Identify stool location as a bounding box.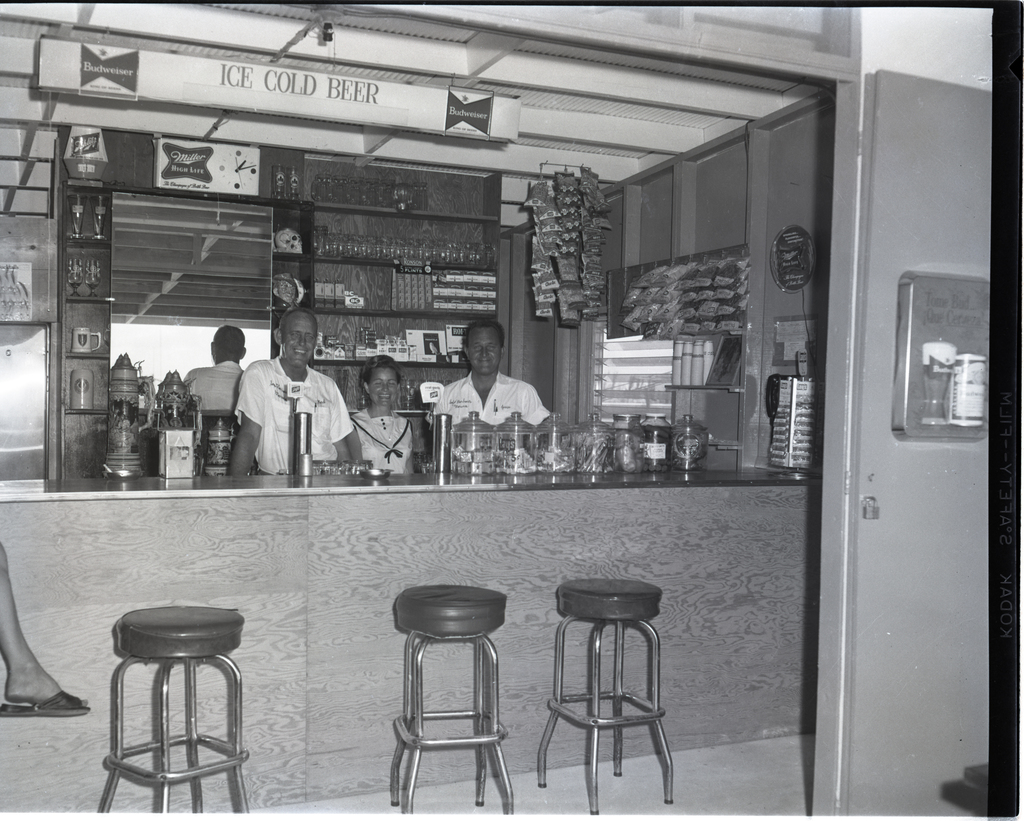
{"x1": 99, "y1": 603, "x2": 249, "y2": 817}.
